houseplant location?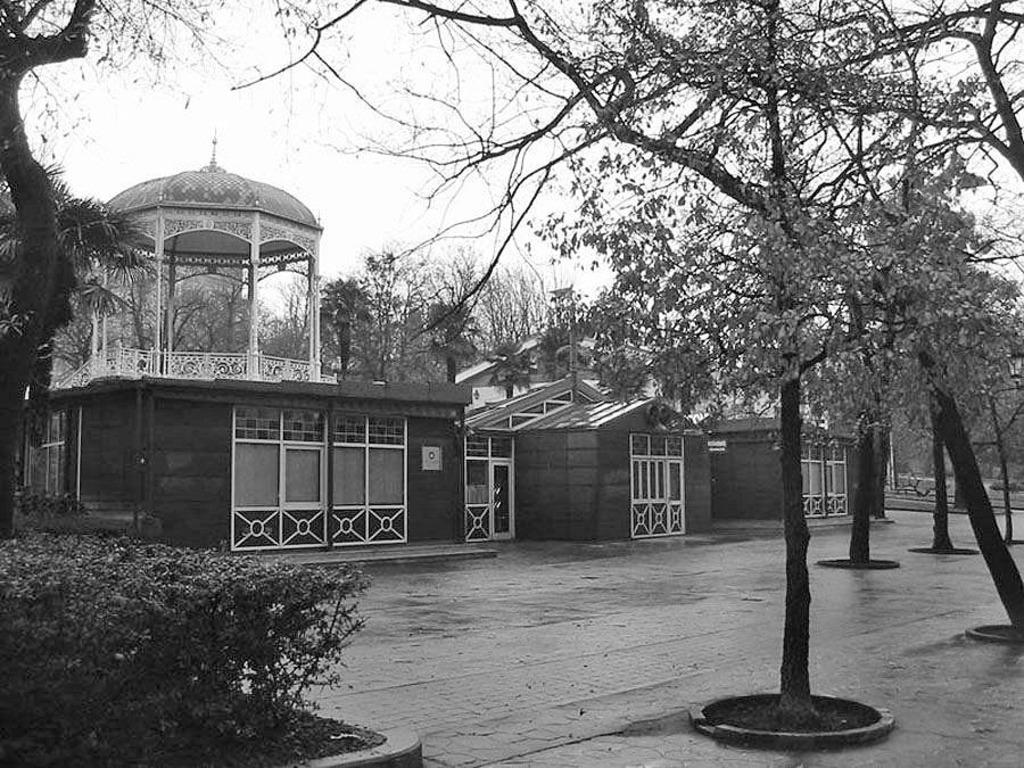
bbox=[0, 520, 373, 767]
